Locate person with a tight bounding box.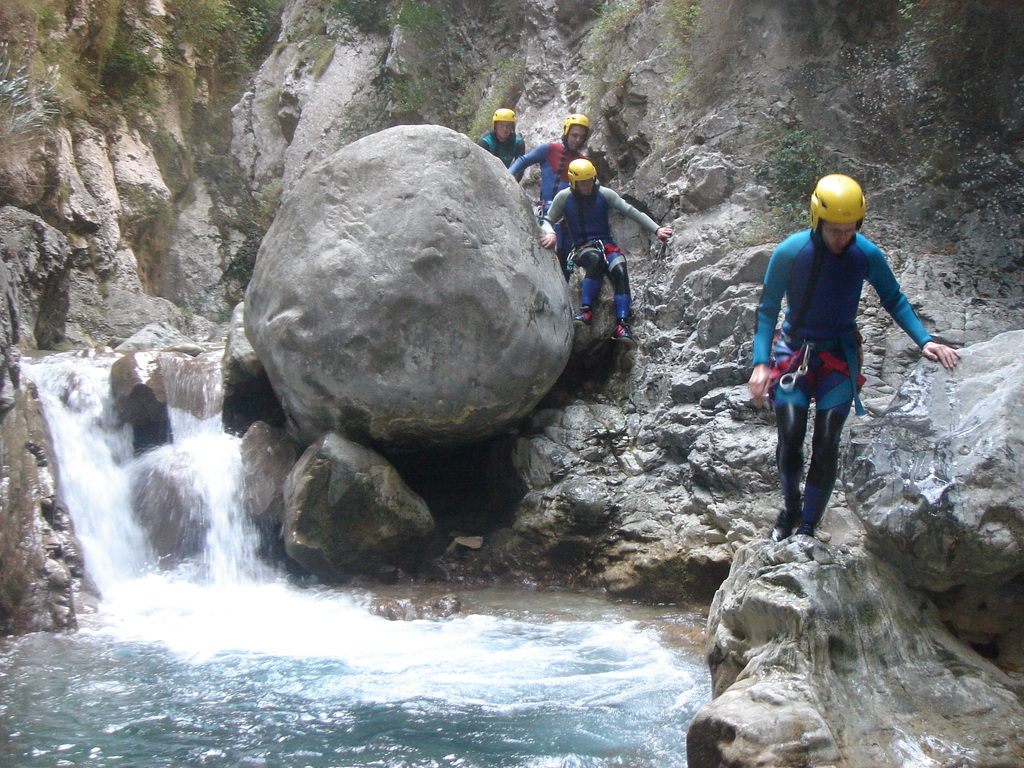
BBox(541, 157, 674, 339).
